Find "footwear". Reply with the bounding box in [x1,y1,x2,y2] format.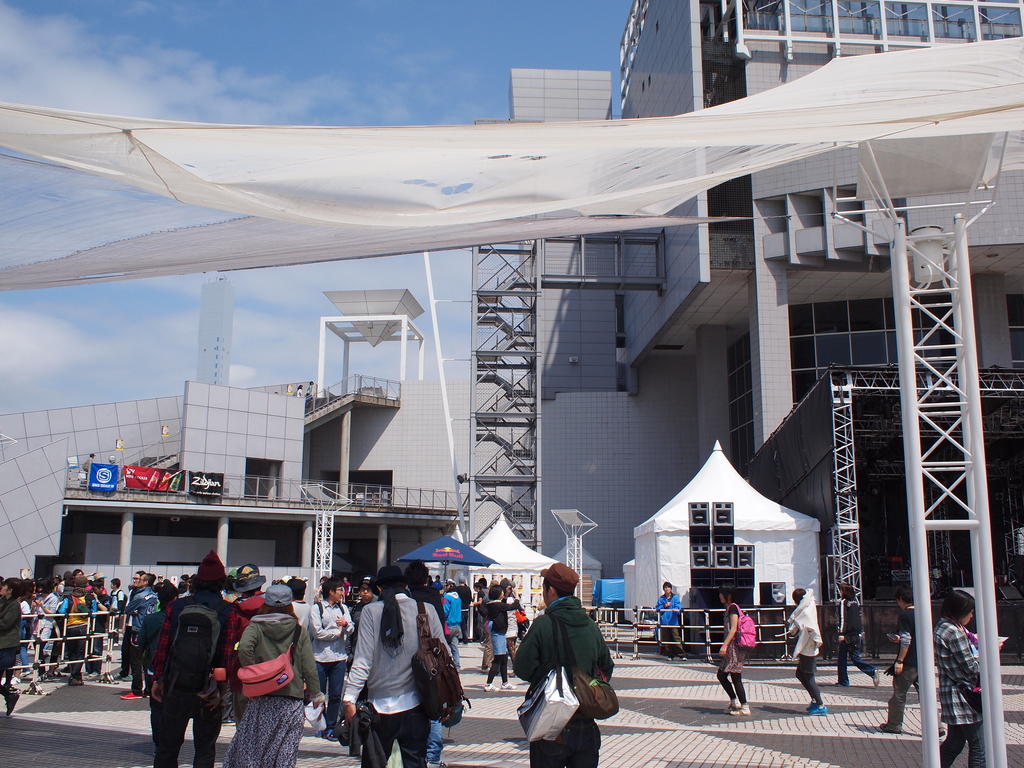
[143,691,149,696].
